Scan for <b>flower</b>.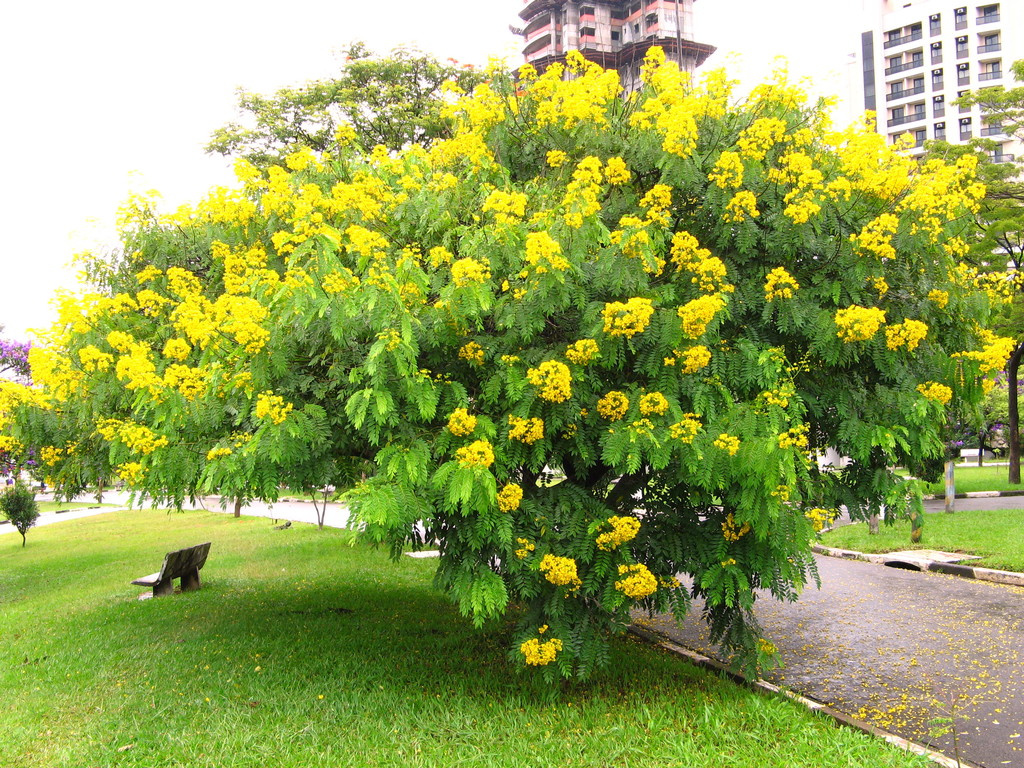
Scan result: 538,557,584,598.
